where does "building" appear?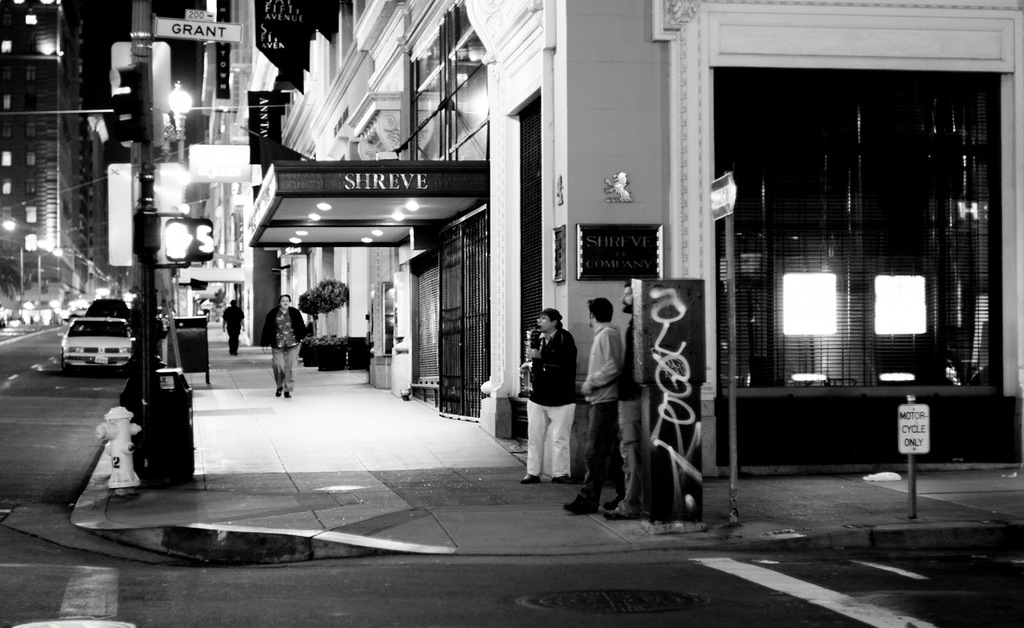
Appears at left=0, top=0, right=96, bottom=309.
